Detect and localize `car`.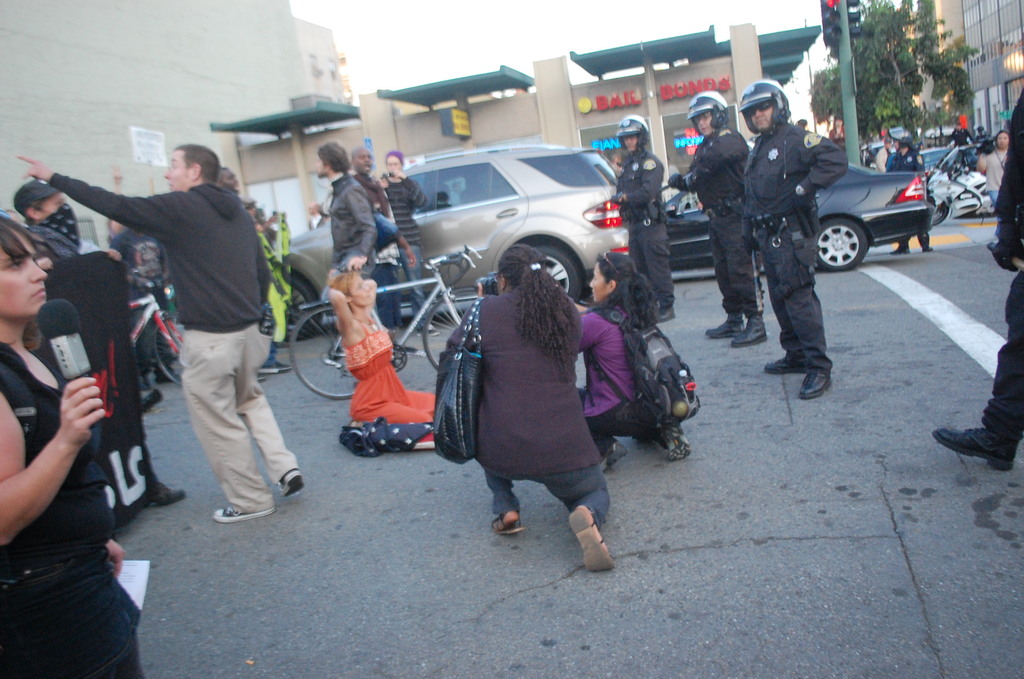
Localized at crop(285, 142, 629, 339).
